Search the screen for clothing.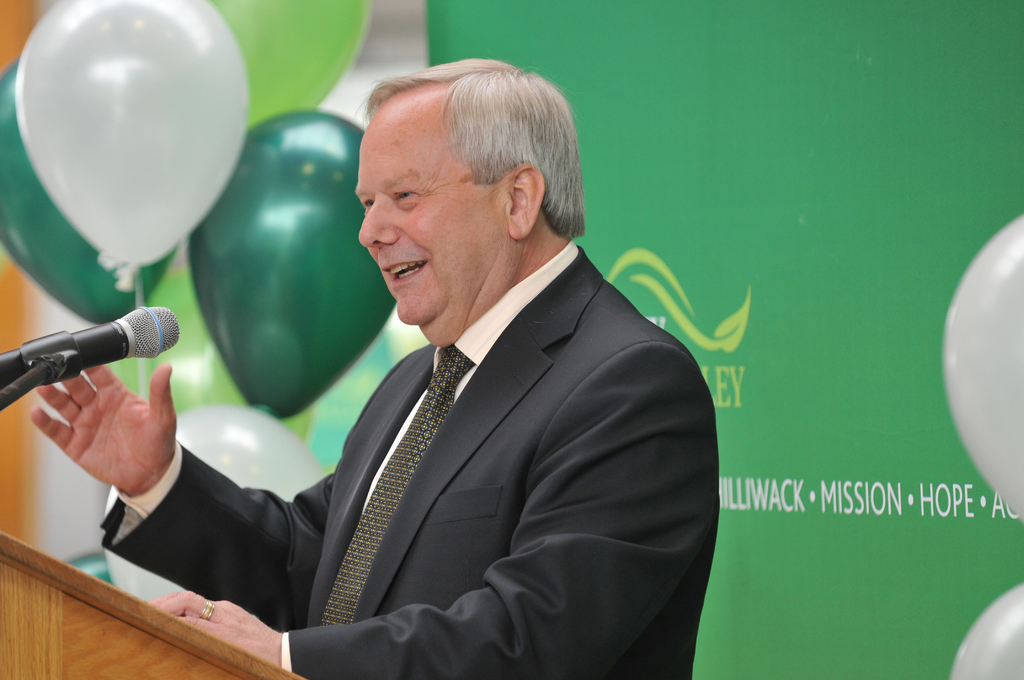
Found at [left=212, top=206, right=727, bottom=679].
